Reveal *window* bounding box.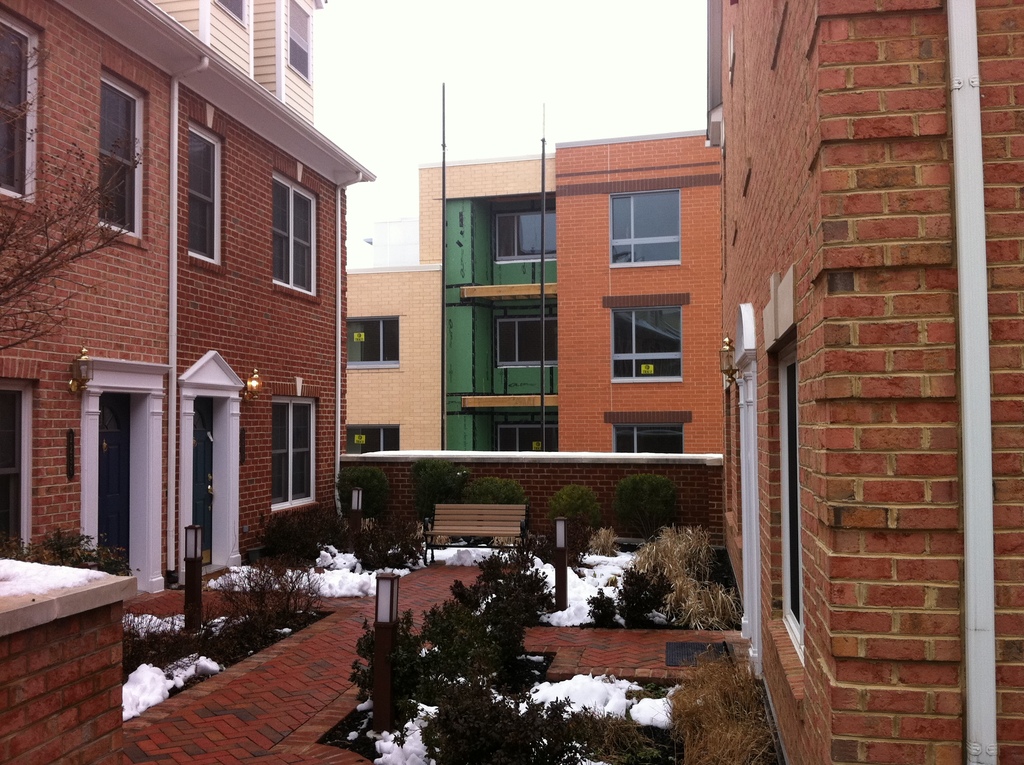
Revealed: (x1=282, y1=0, x2=315, y2=83).
